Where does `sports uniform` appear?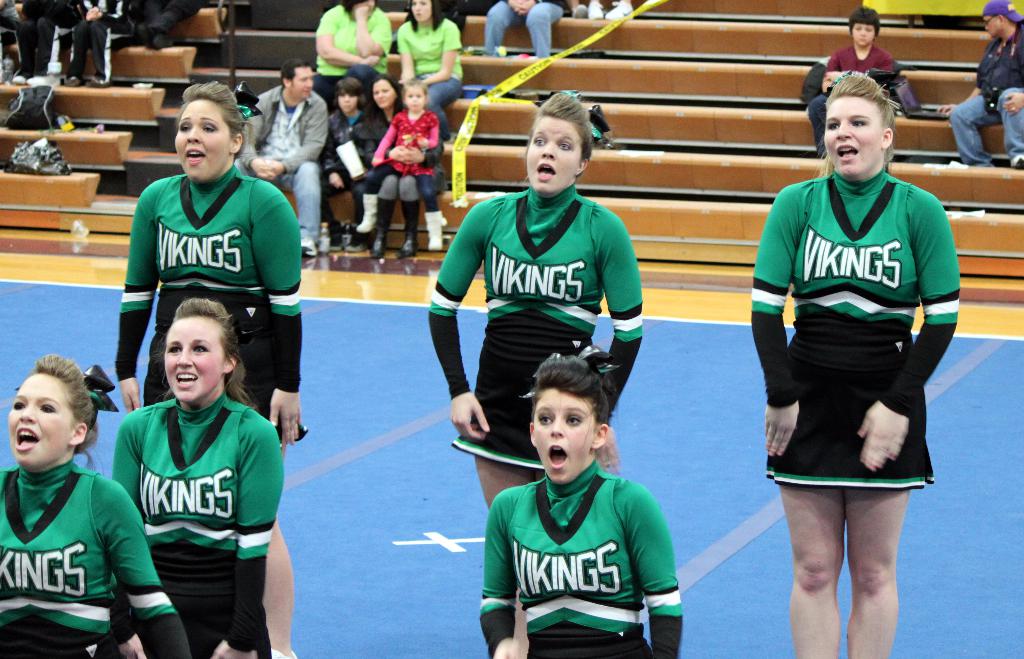
Appears at 475 464 689 658.
